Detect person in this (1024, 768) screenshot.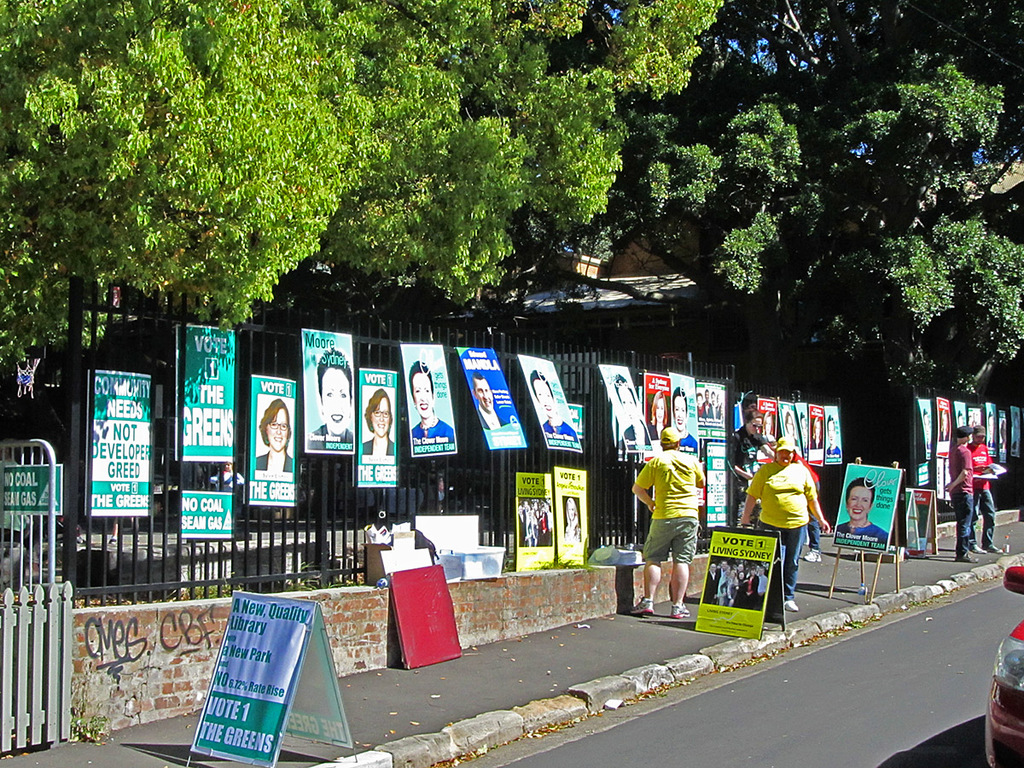
Detection: crop(557, 493, 581, 544).
